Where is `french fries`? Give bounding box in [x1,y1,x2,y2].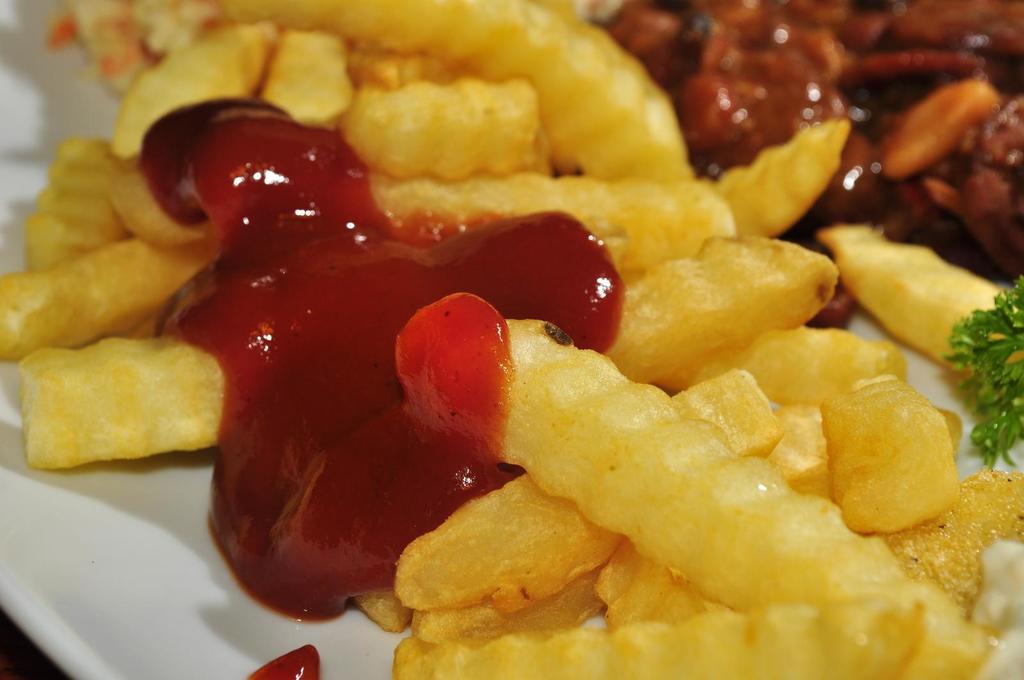
[403,596,934,679].
